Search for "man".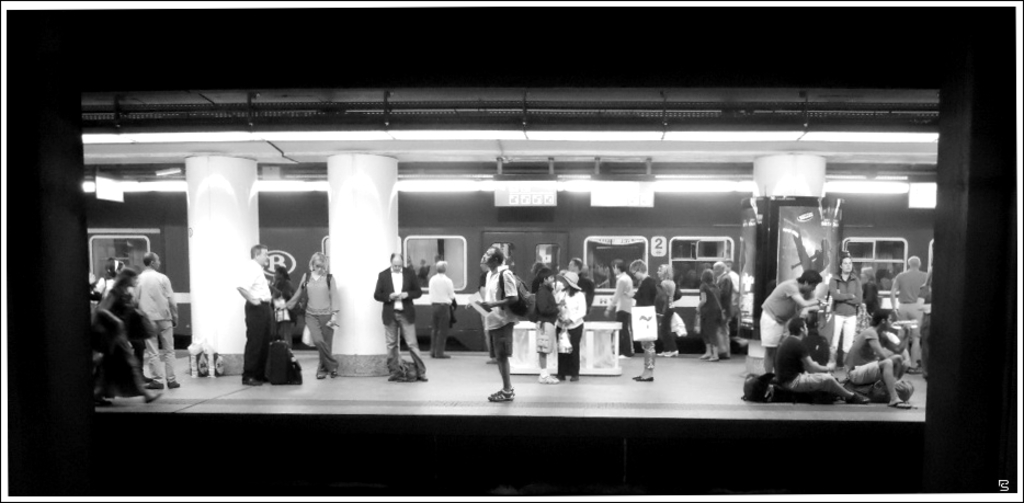
Found at select_region(557, 252, 579, 279).
